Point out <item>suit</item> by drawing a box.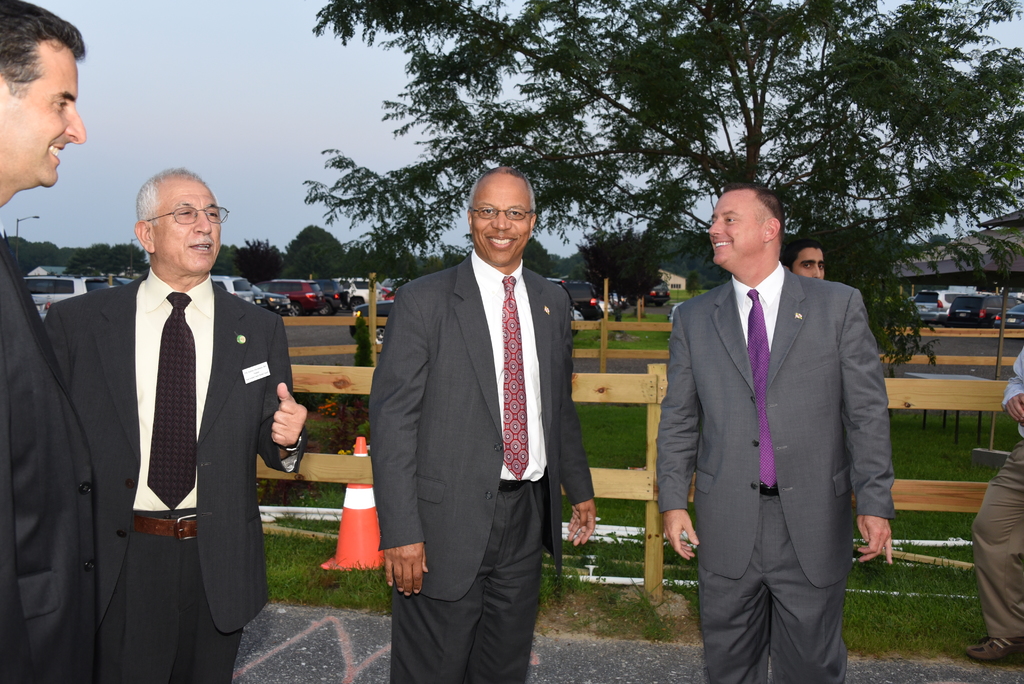
[365,247,595,683].
